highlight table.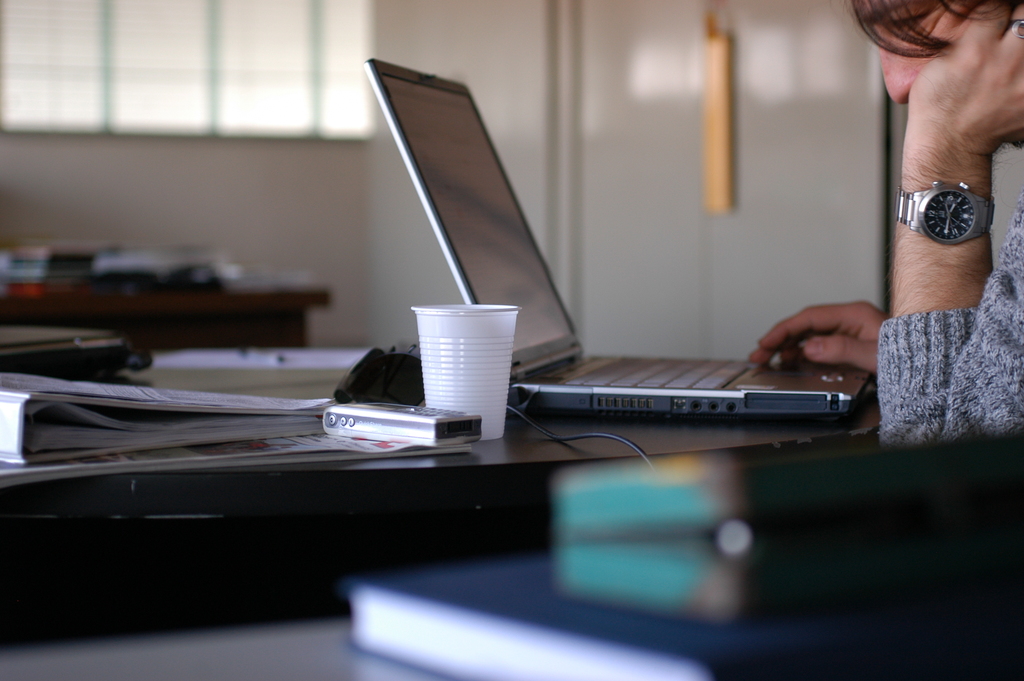
Highlighted region: (54,321,914,625).
